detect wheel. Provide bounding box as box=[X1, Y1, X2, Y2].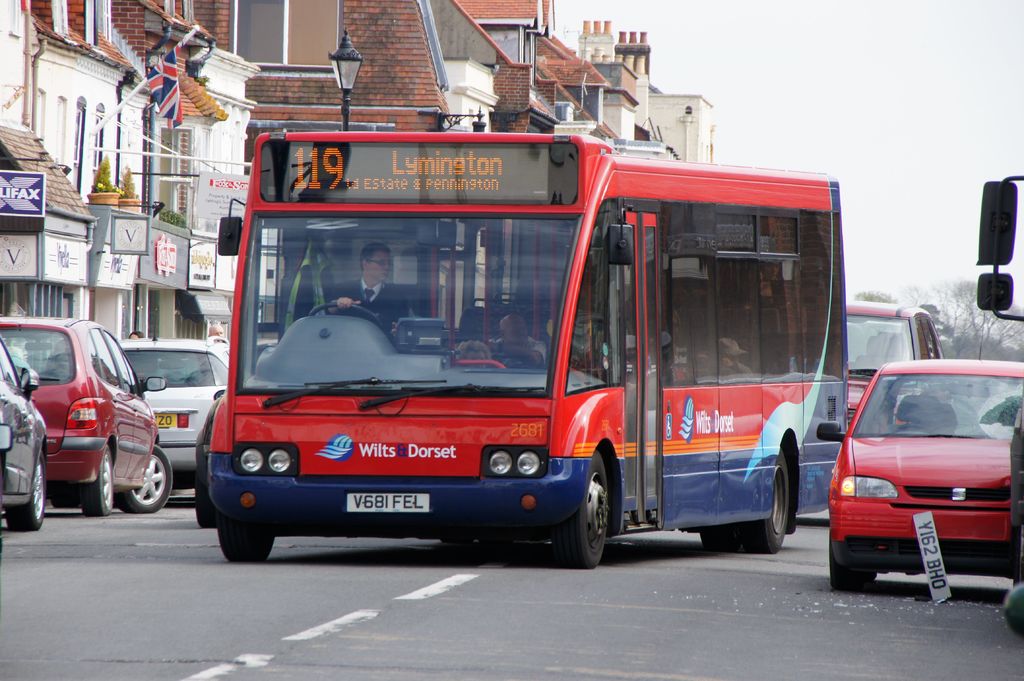
box=[312, 295, 390, 338].
